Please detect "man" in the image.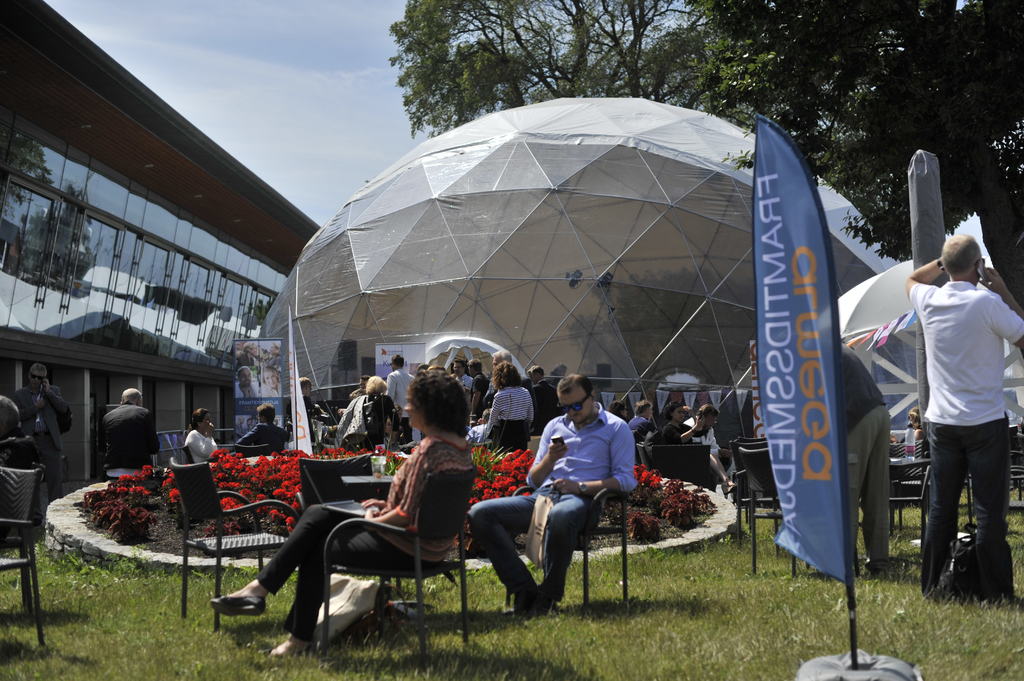
Rect(466, 358, 490, 398).
